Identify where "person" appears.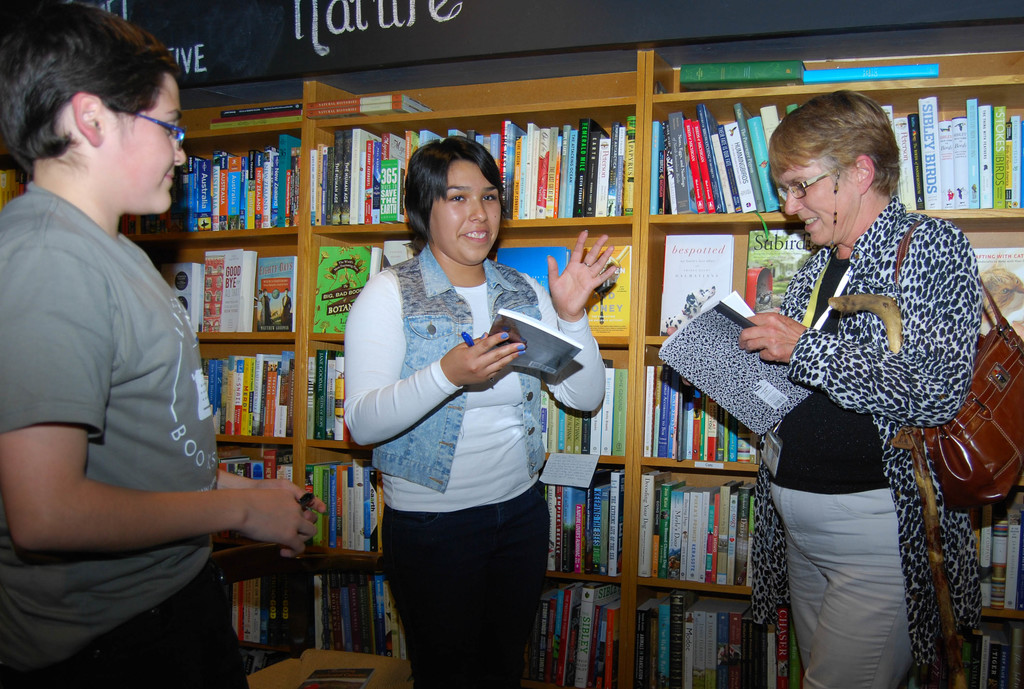
Appears at [2,0,323,688].
